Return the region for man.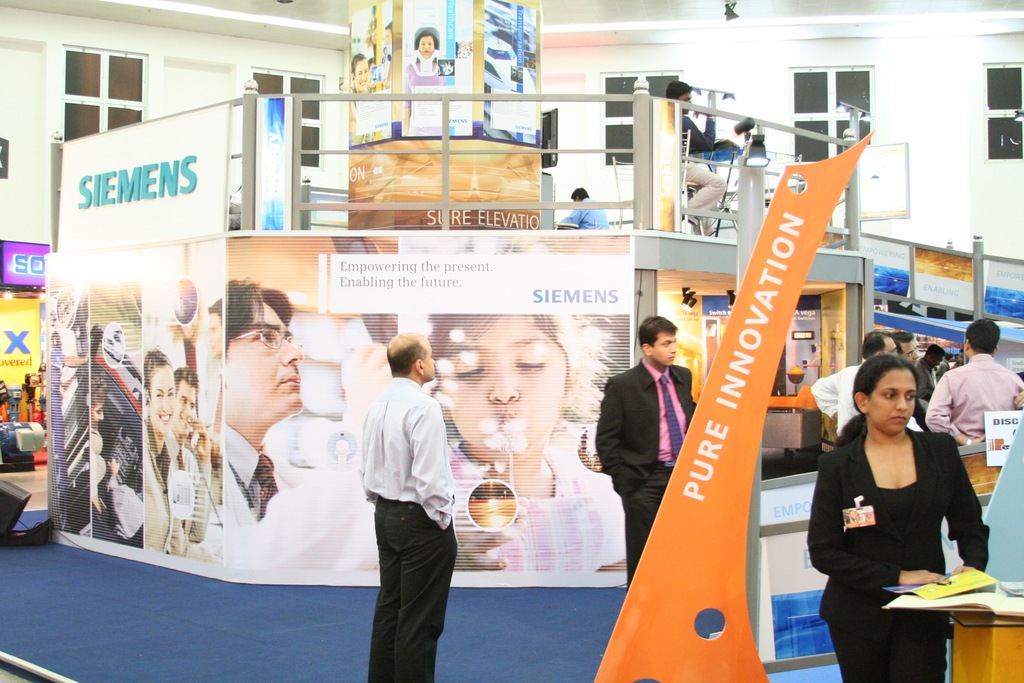
box(170, 374, 228, 545).
